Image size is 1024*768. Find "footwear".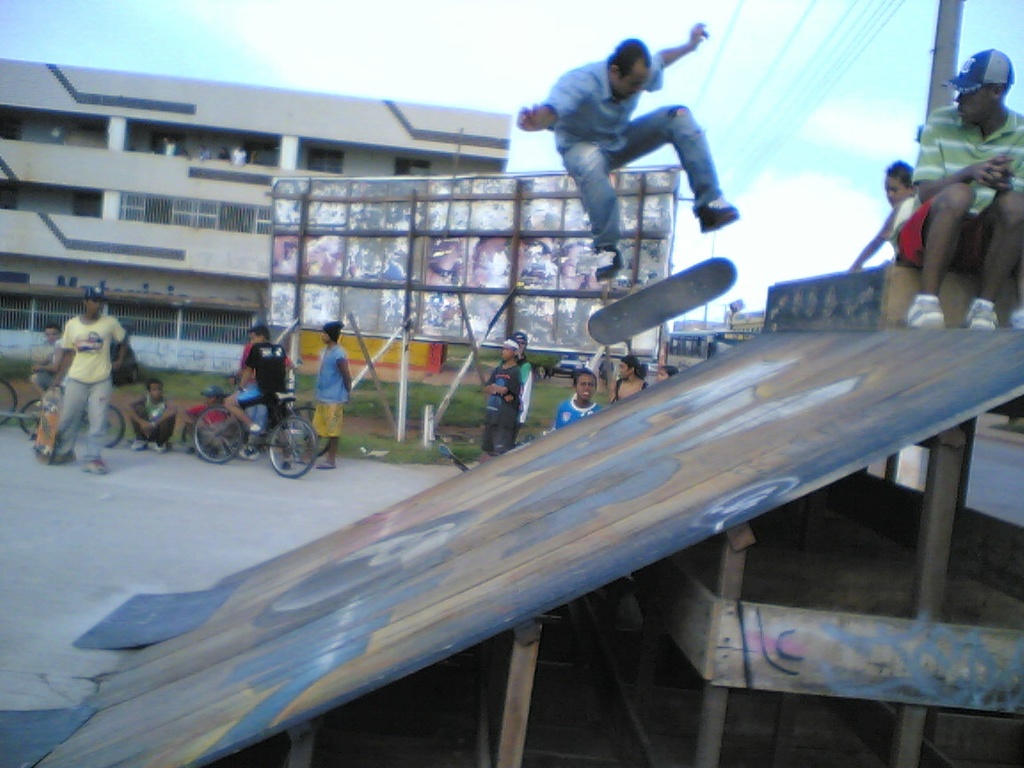
<box>964,296,1007,333</box>.
